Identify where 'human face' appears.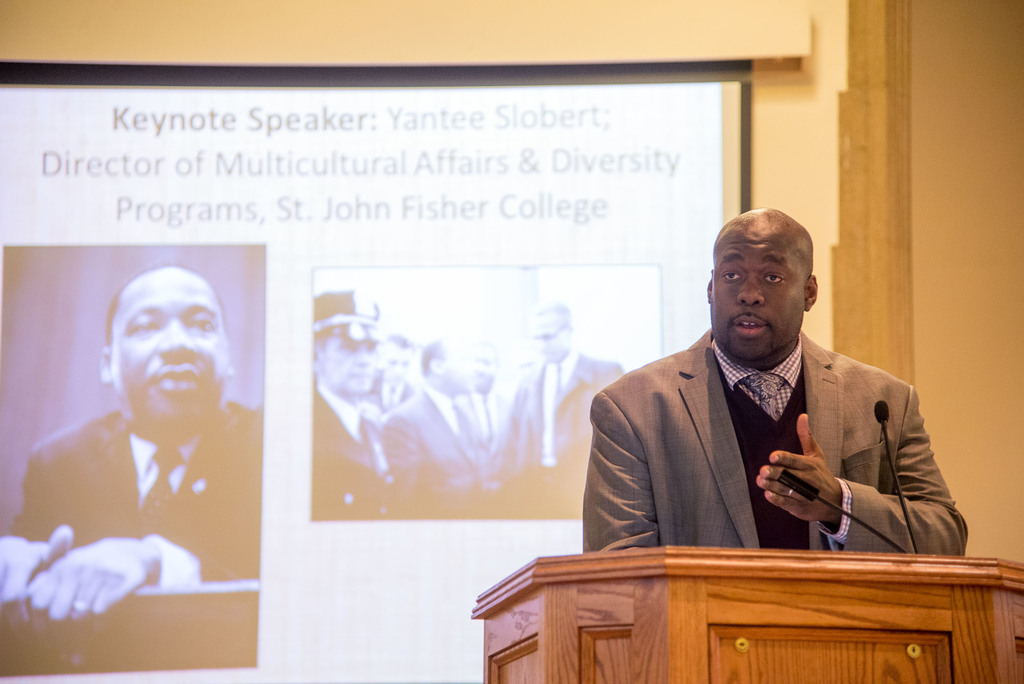
Appears at BBox(476, 350, 492, 384).
